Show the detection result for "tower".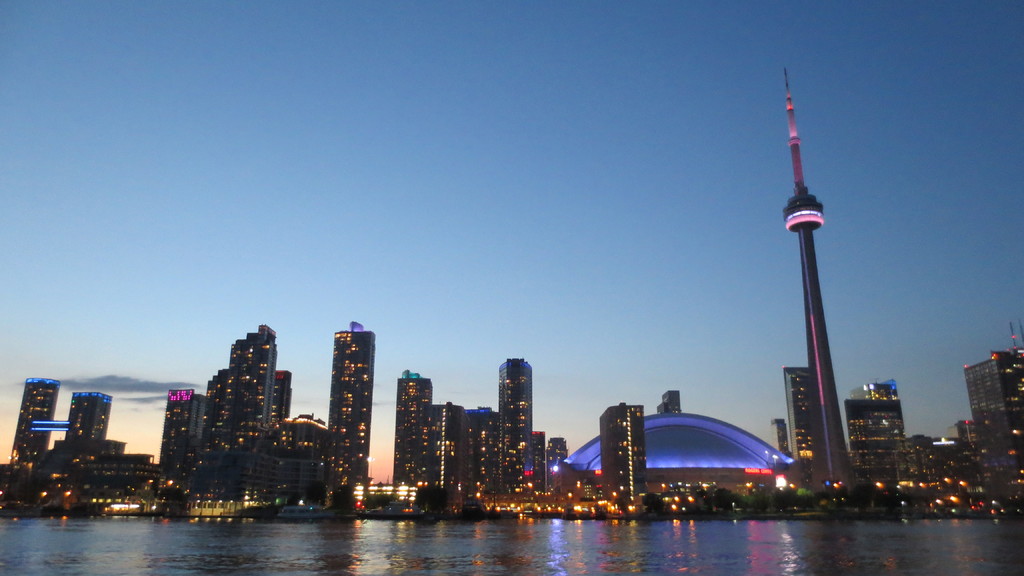
detection(856, 385, 897, 400).
